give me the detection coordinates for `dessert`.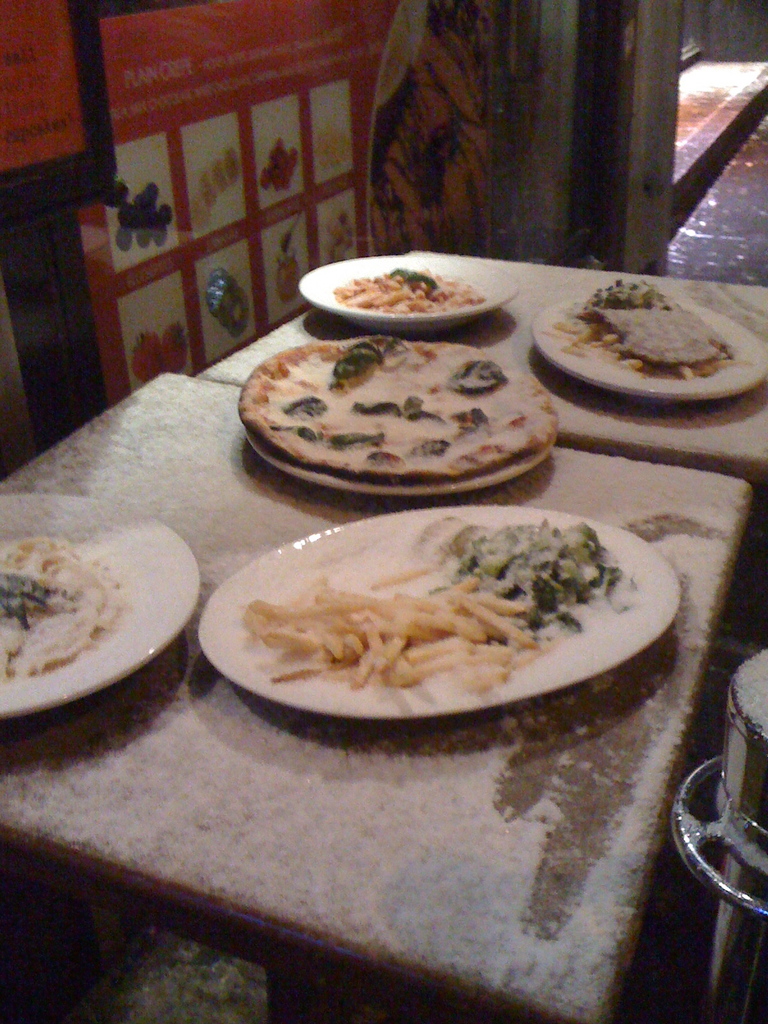
BBox(234, 334, 562, 504).
